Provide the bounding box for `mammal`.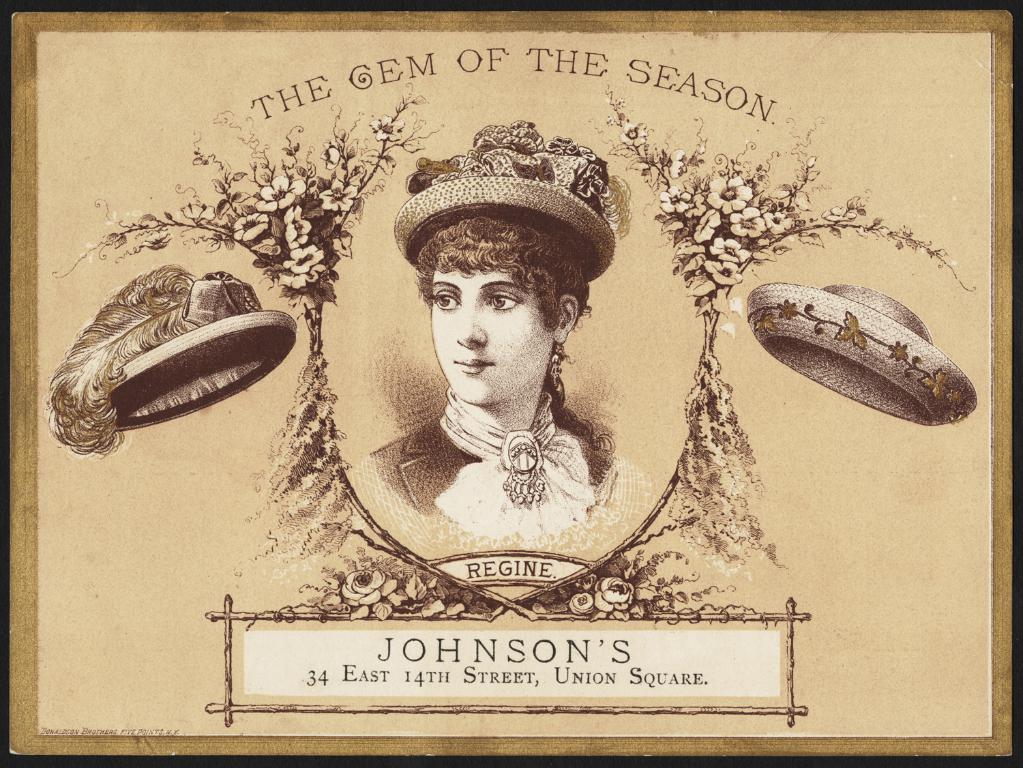
317/152/664/587.
